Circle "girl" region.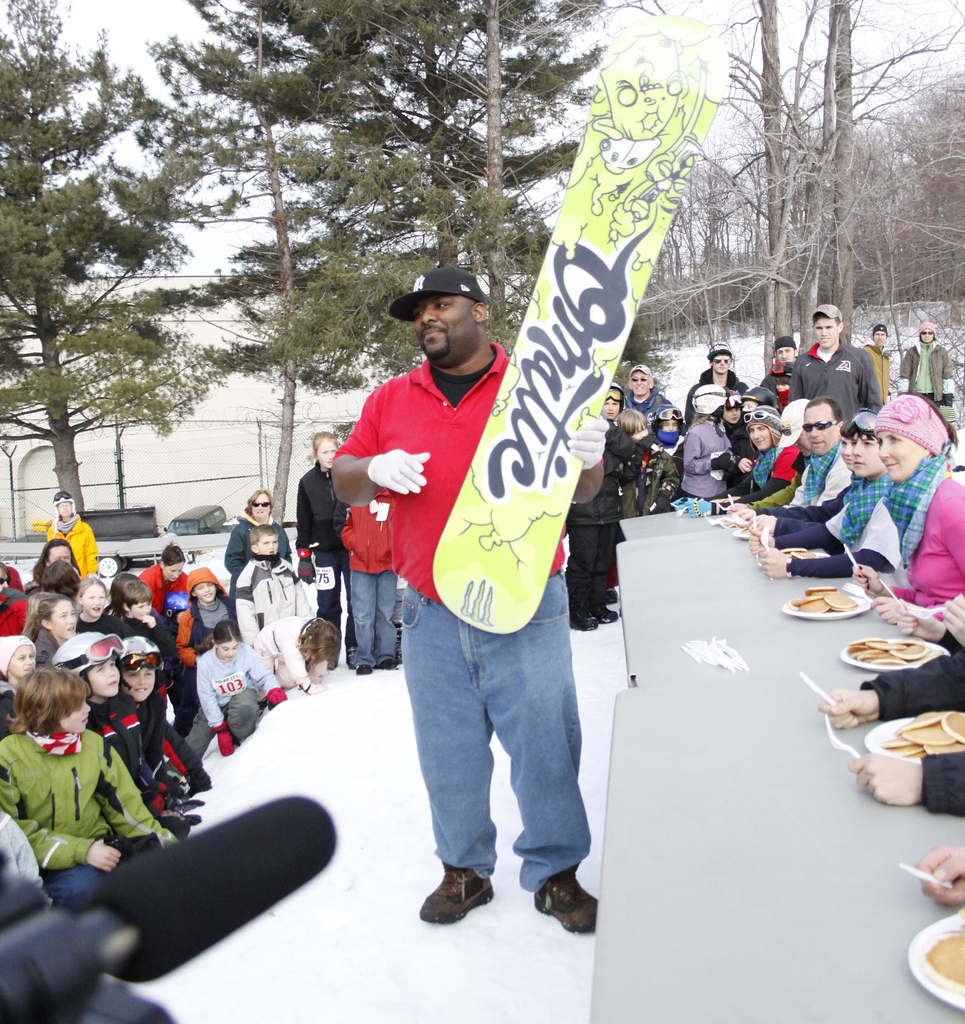
Region: (x1=24, y1=591, x2=76, y2=662).
